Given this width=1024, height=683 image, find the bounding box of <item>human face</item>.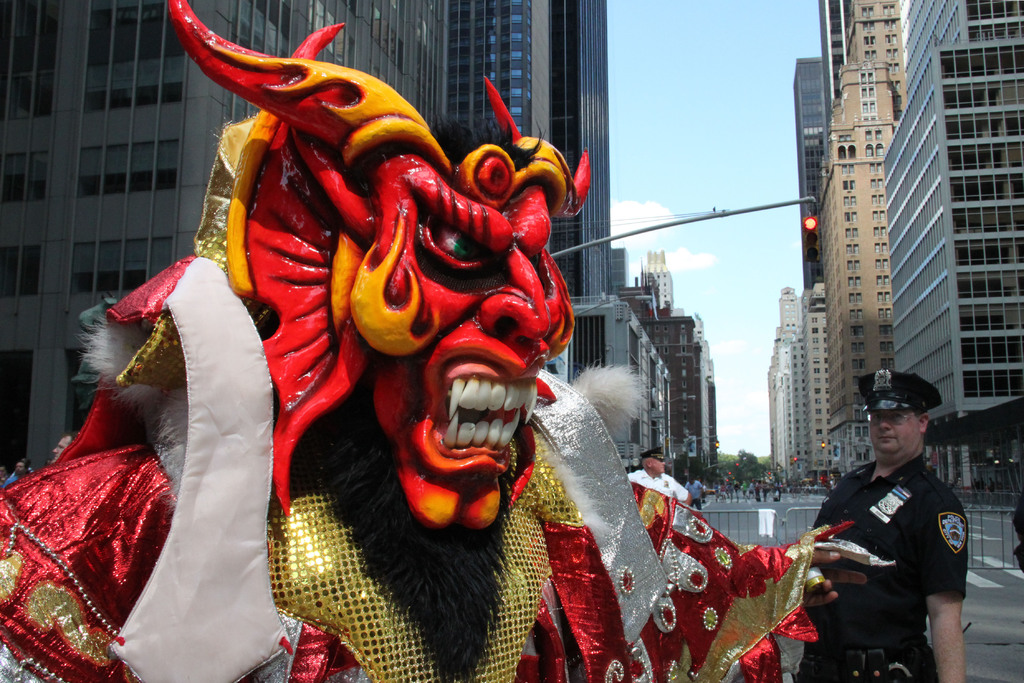
870, 409, 917, 456.
